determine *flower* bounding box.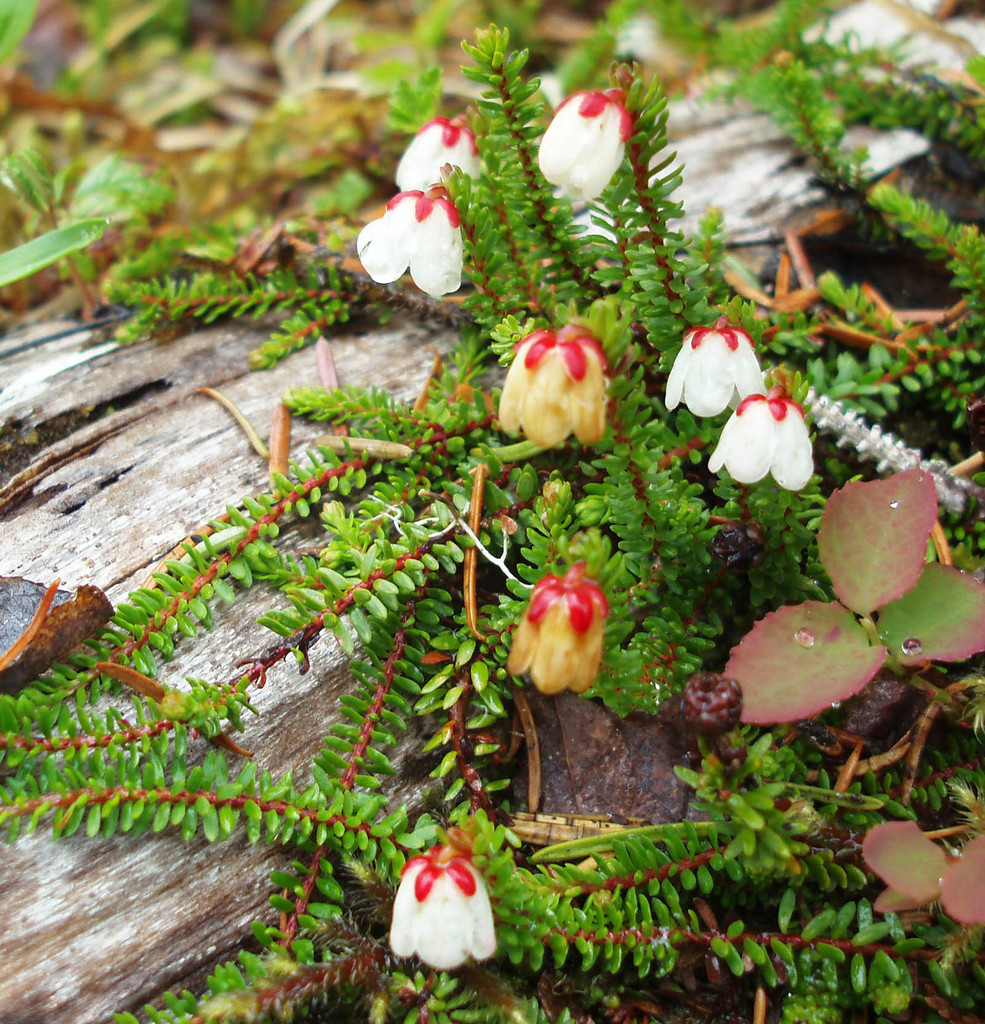
Determined: locate(519, 86, 640, 205).
